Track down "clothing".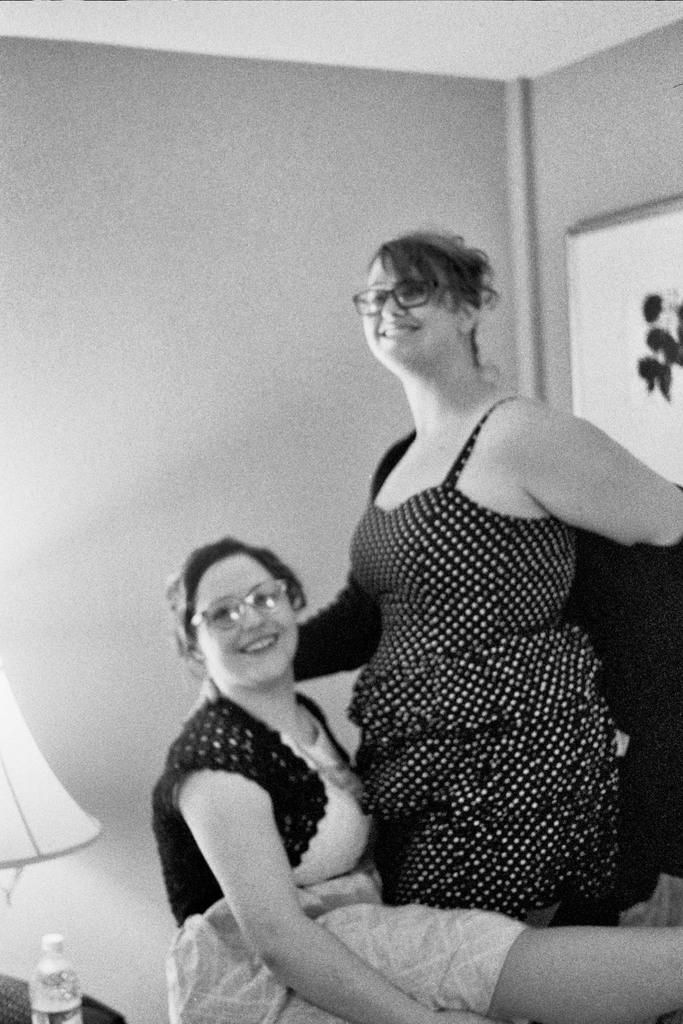
Tracked to box=[299, 389, 682, 930].
